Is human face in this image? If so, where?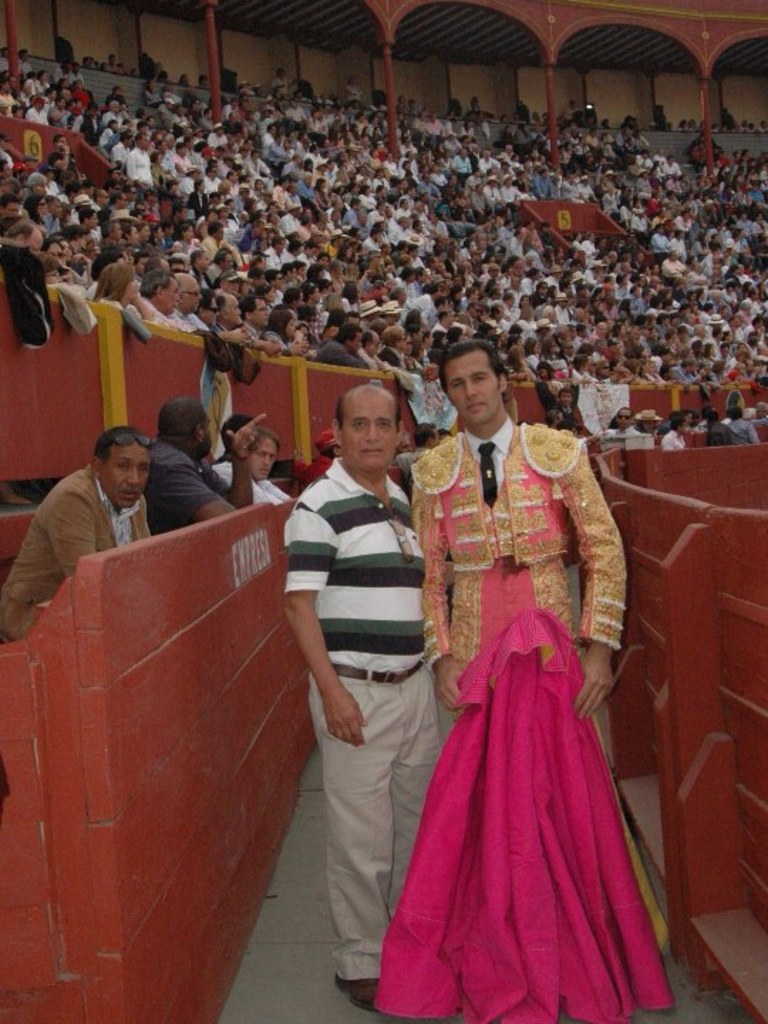
Yes, at [105,442,152,506].
